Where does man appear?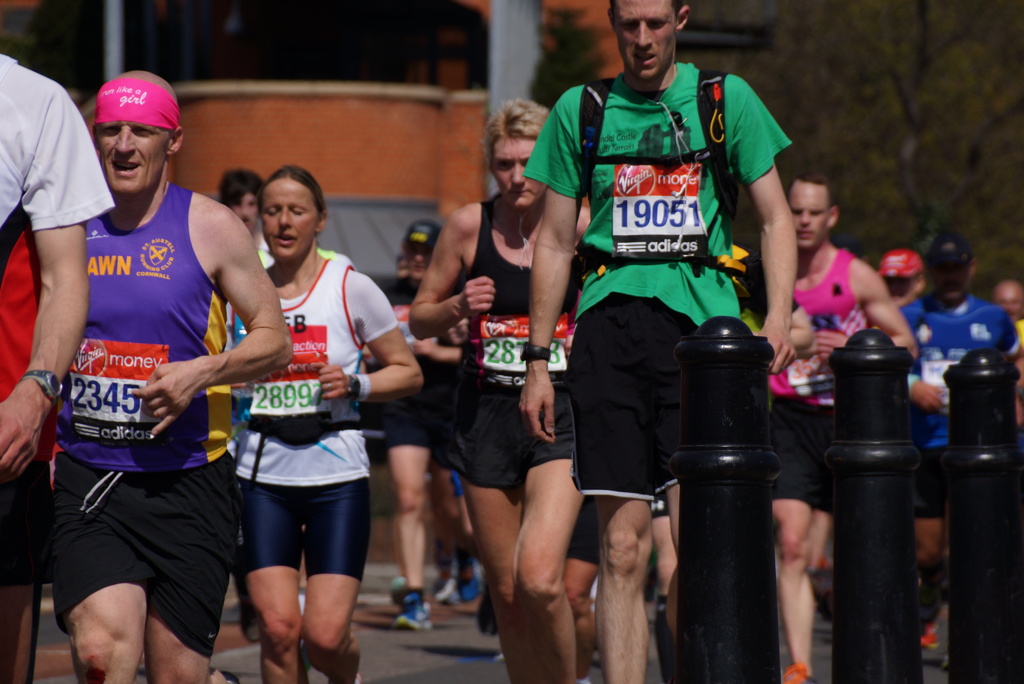
Appears at region(877, 245, 925, 304).
